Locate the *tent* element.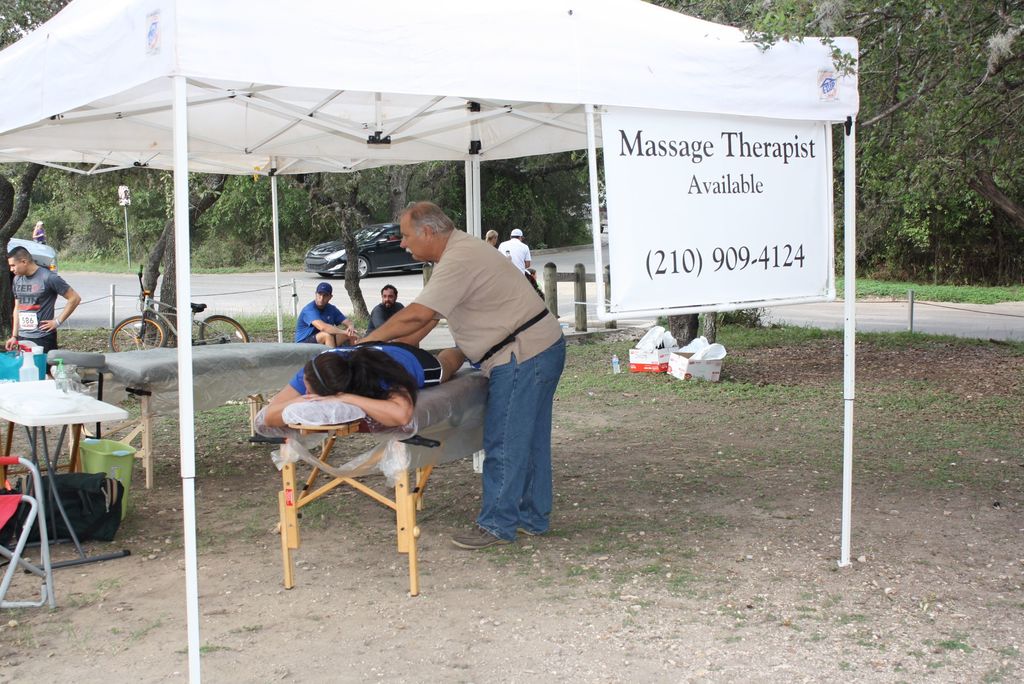
Element bbox: 0:0:861:683.
